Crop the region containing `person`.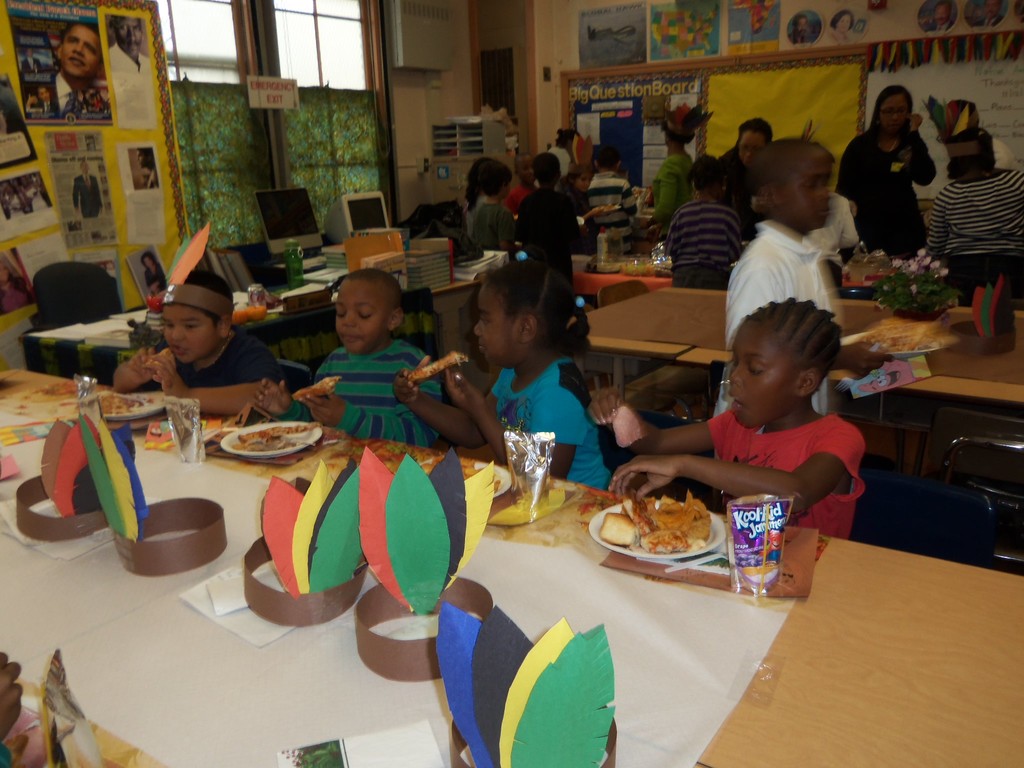
Crop region: box(48, 24, 104, 120).
